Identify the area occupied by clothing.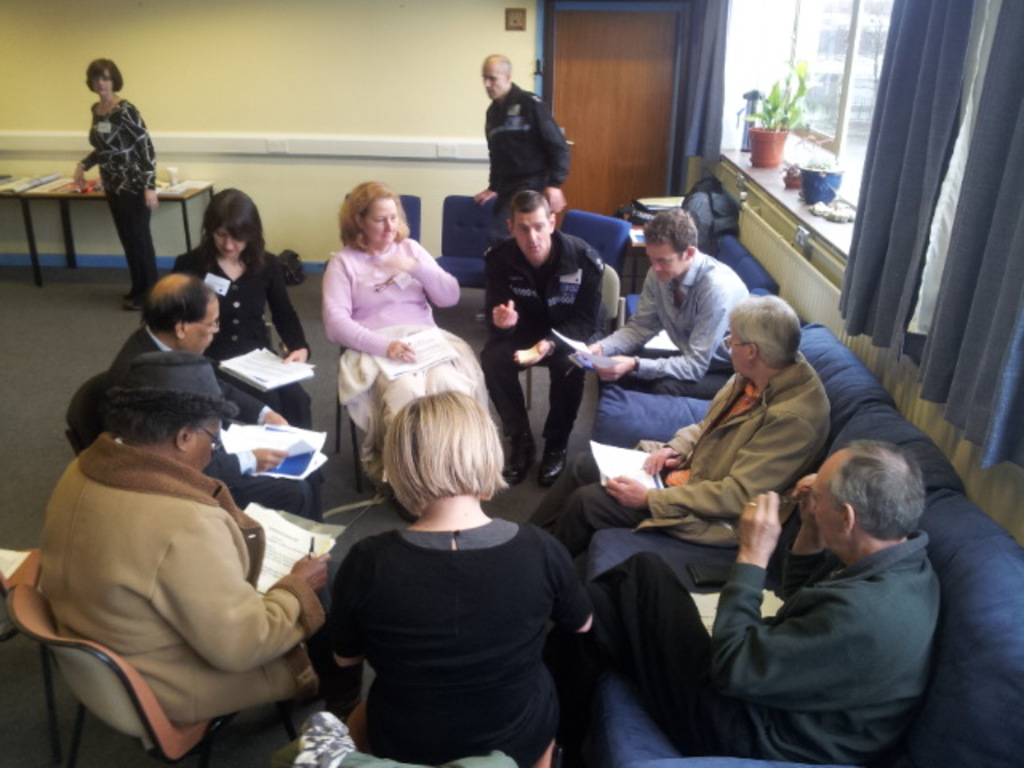
Area: pyautogui.locateOnScreen(579, 254, 758, 389).
